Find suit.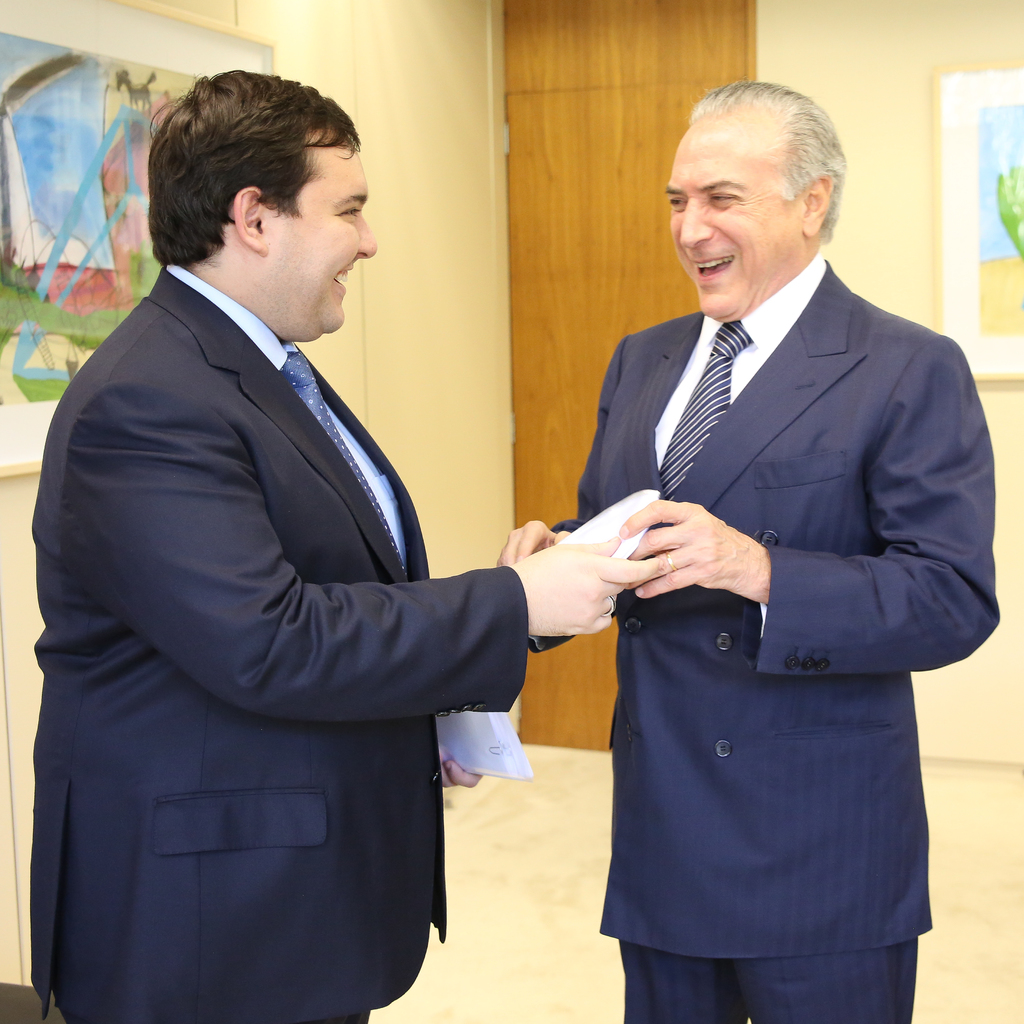
bbox=(19, 116, 561, 1023).
